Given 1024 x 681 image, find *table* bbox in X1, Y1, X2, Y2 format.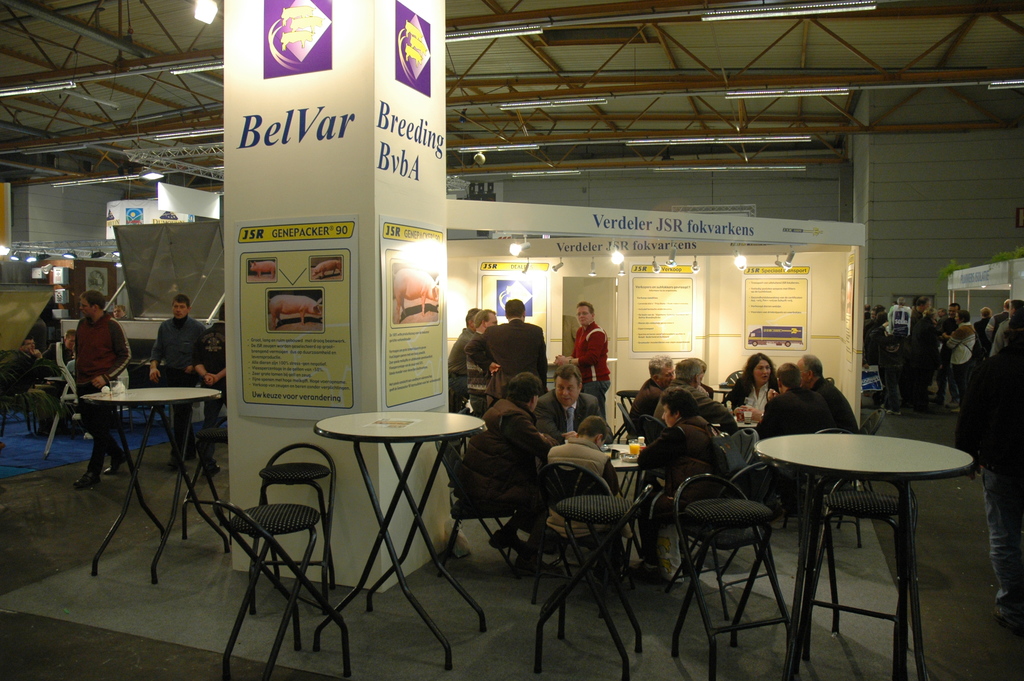
304, 402, 488, 680.
